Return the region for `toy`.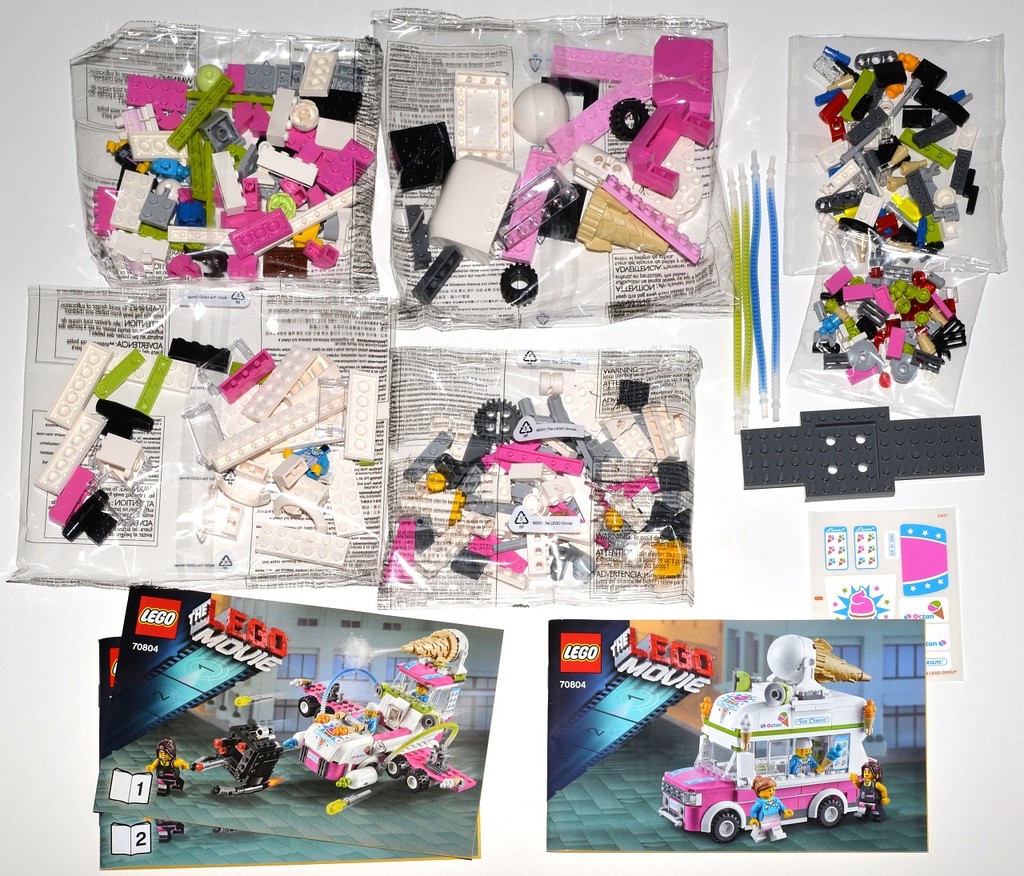
bbox(822, 522, 849, 569).
